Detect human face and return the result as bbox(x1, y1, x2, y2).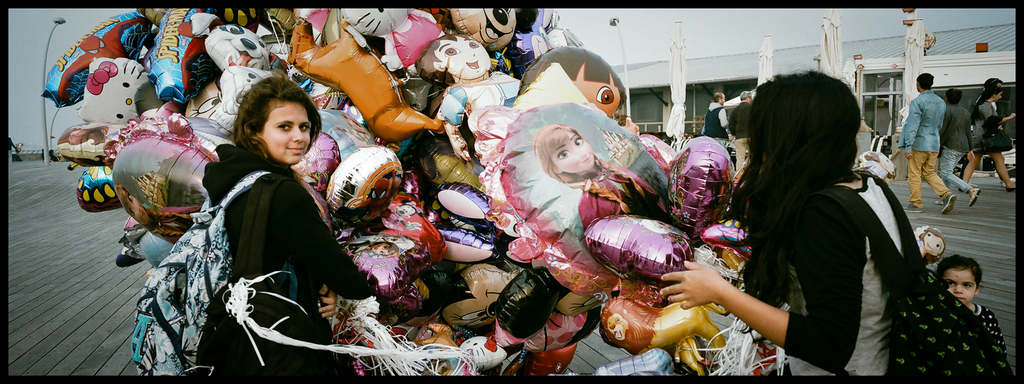
bbox(922, 237, 942, 255).
